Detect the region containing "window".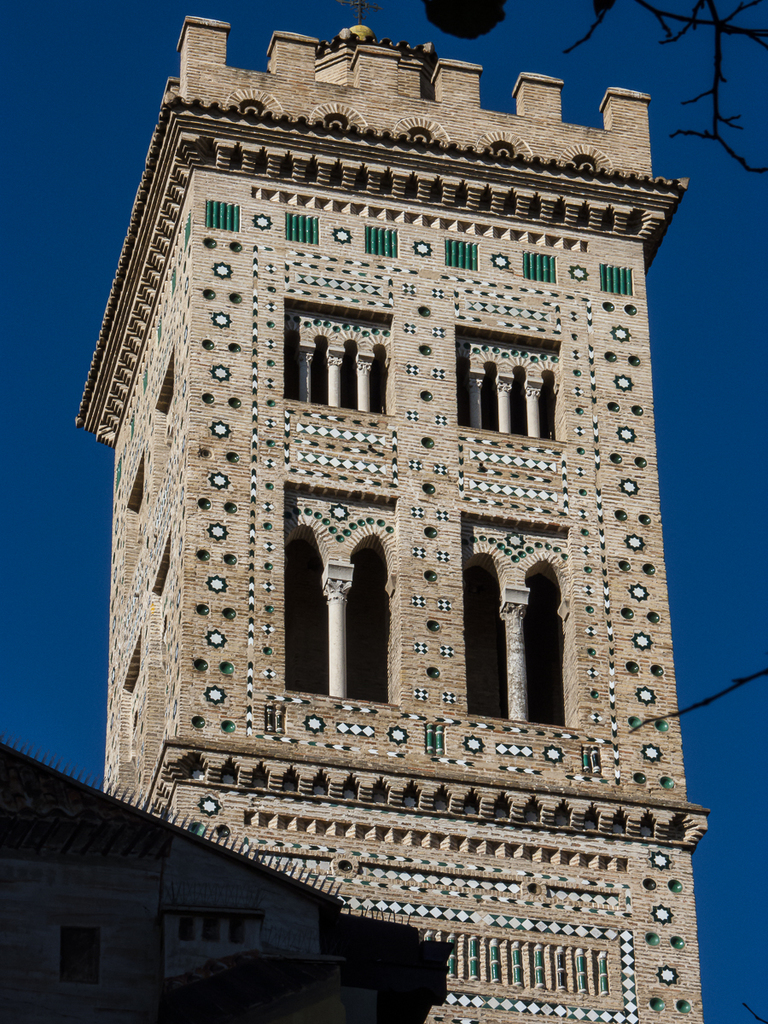
(x1=207, y1=200, x2=237, y2=236).
